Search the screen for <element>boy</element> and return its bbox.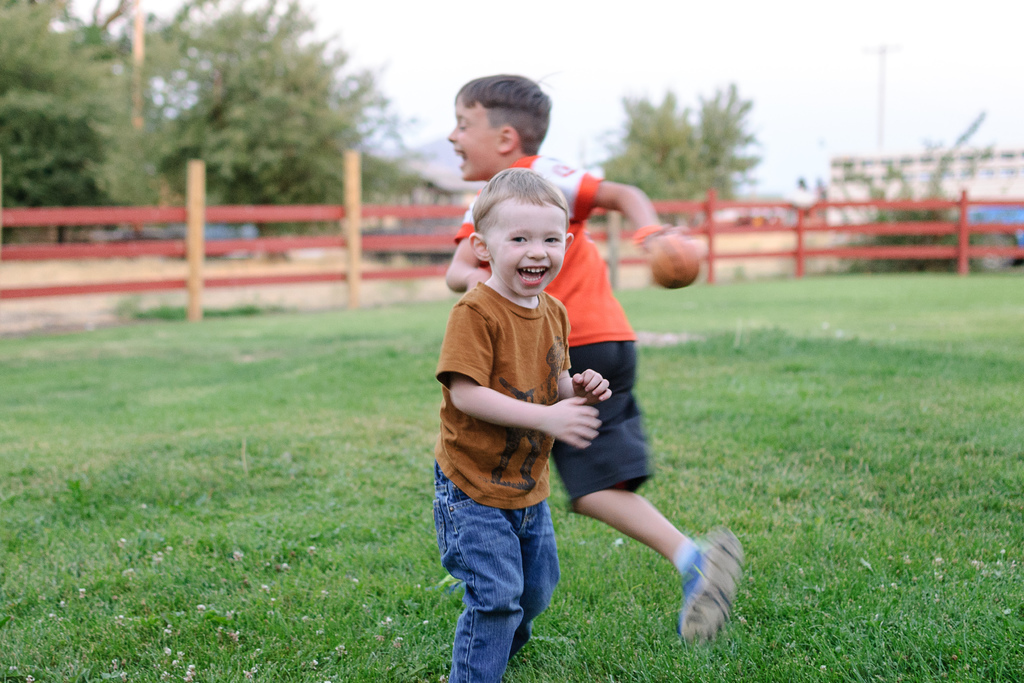
Found: (429, 165, 622, 682).
